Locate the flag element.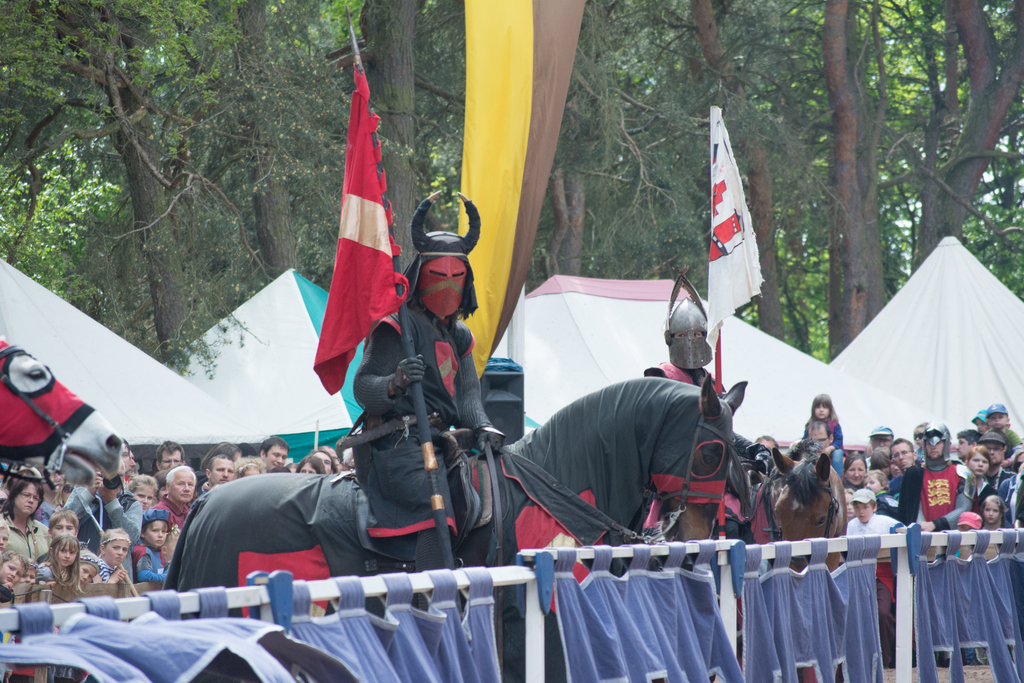
Element bbox: rect(302, 62, 397, 397).
